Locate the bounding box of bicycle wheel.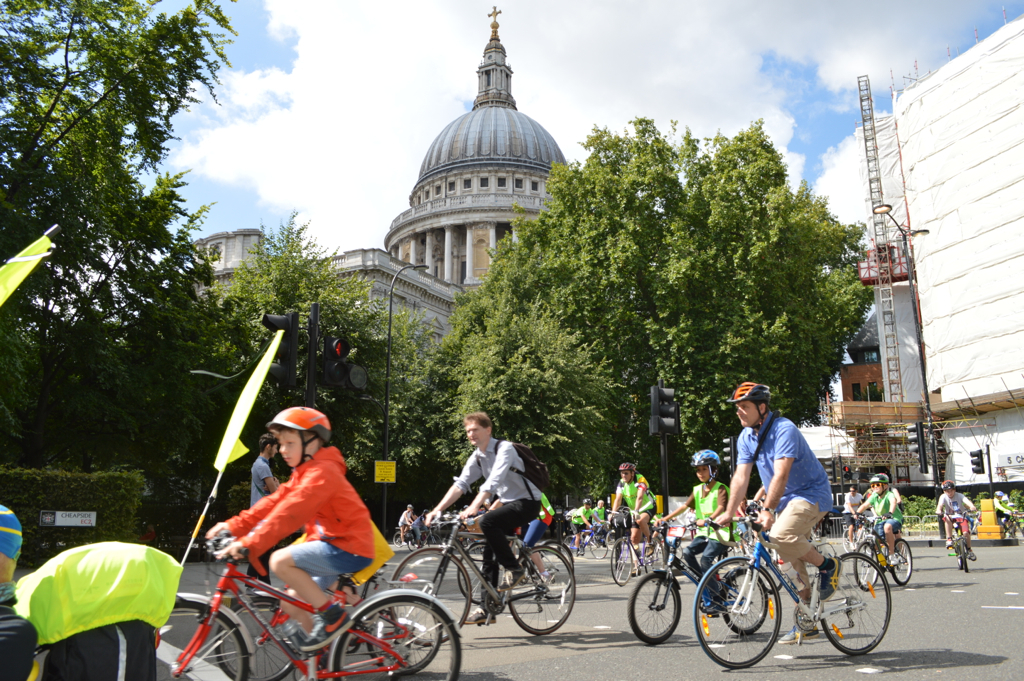
Bounding box: bbox=(590, 532, 608, 561).
